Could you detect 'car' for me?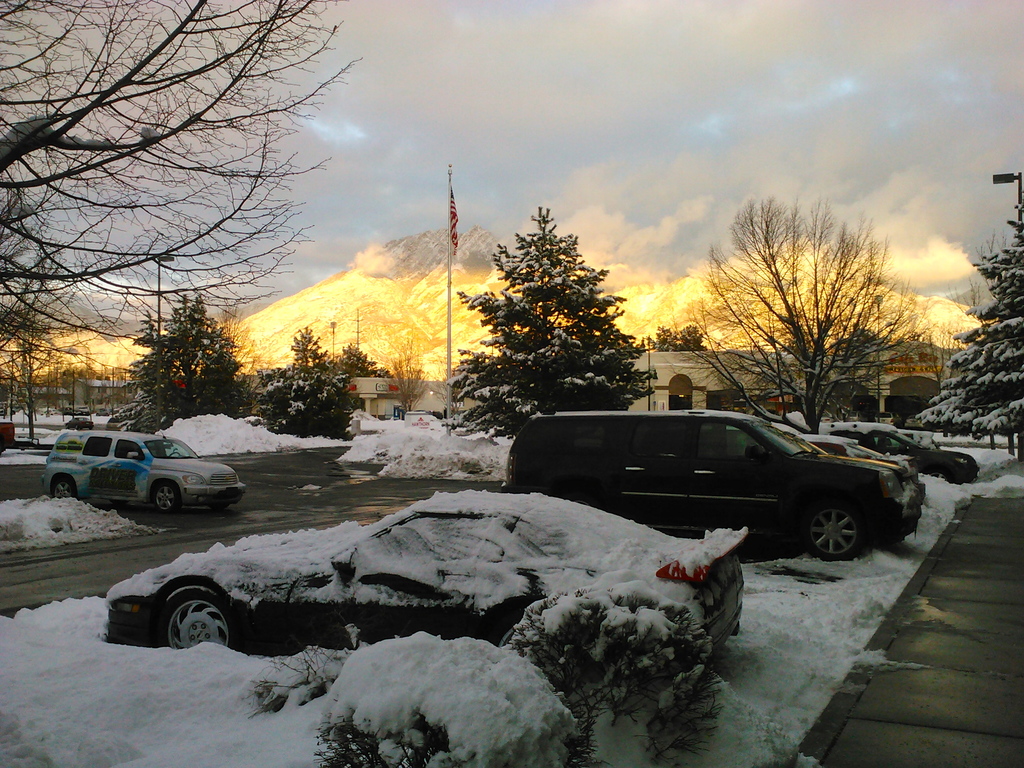
Detection result: pyautogui.locateOnScreen(63, 413, 99, 426).
